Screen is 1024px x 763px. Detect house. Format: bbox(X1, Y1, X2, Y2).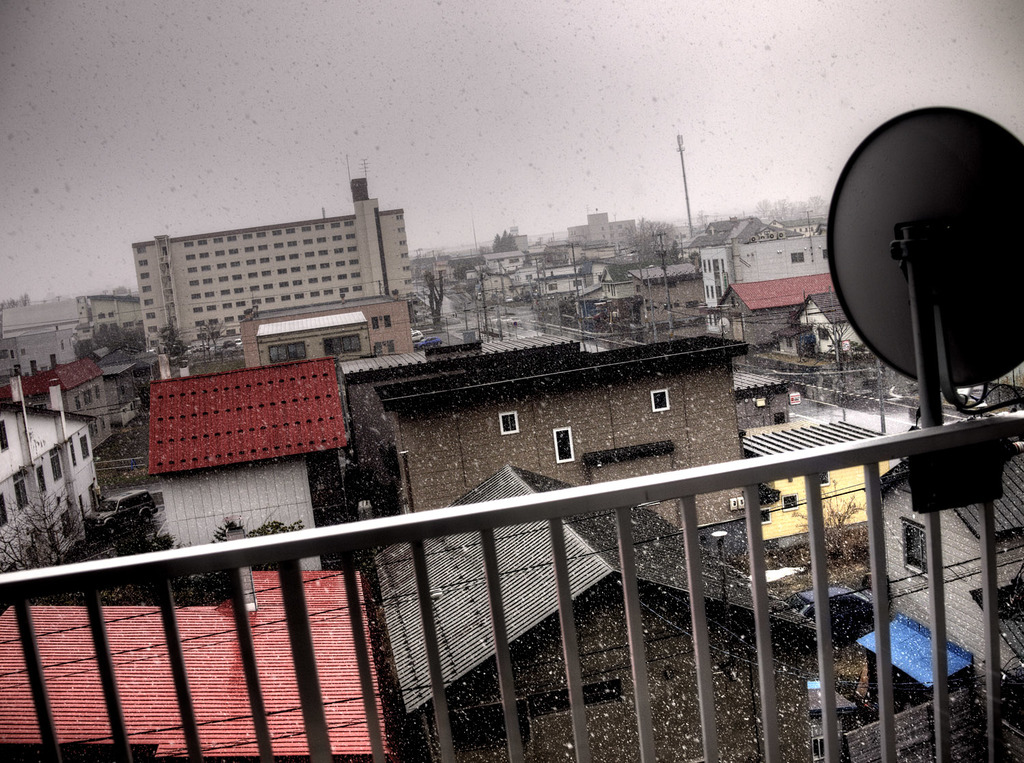
bbox(373, 459, 820, 762).
